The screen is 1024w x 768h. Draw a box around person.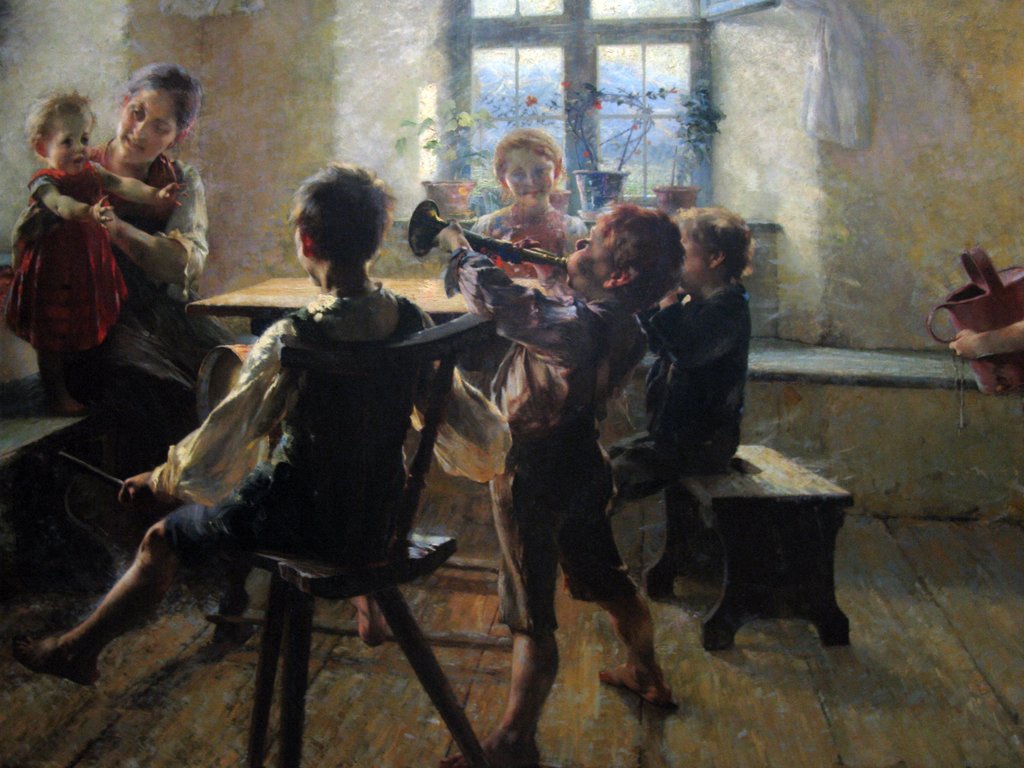
6, 156, 515, 682.
